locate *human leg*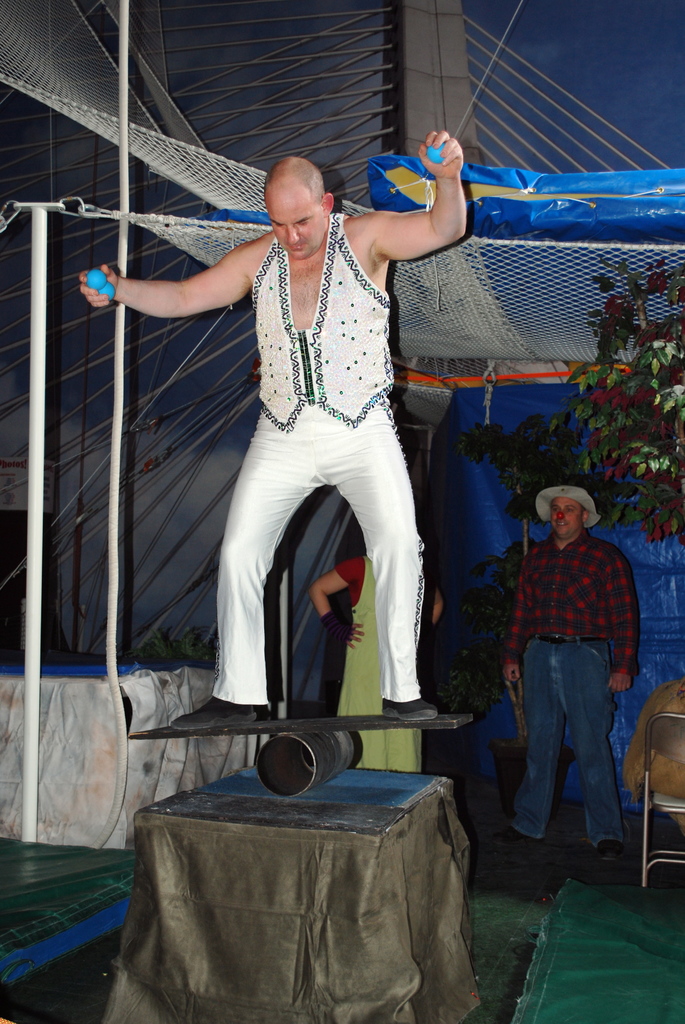
l=328, t=393, r=438, b=710
